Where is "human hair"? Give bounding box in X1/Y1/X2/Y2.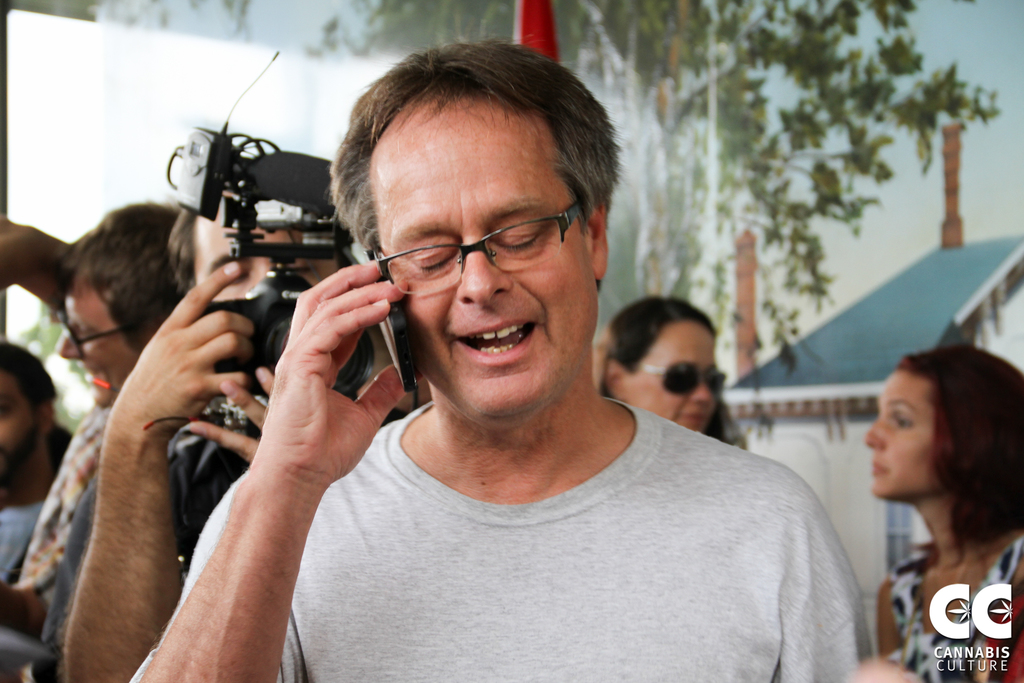
899/345/1023/568.
